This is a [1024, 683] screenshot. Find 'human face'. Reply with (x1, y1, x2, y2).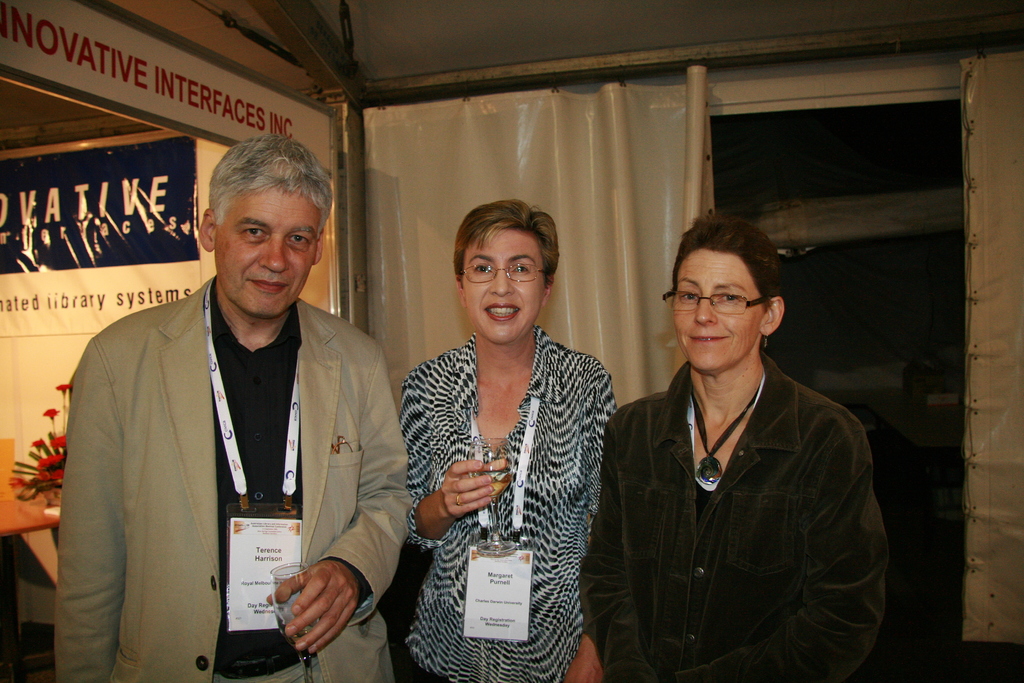
(212, 191, 323, 324).
